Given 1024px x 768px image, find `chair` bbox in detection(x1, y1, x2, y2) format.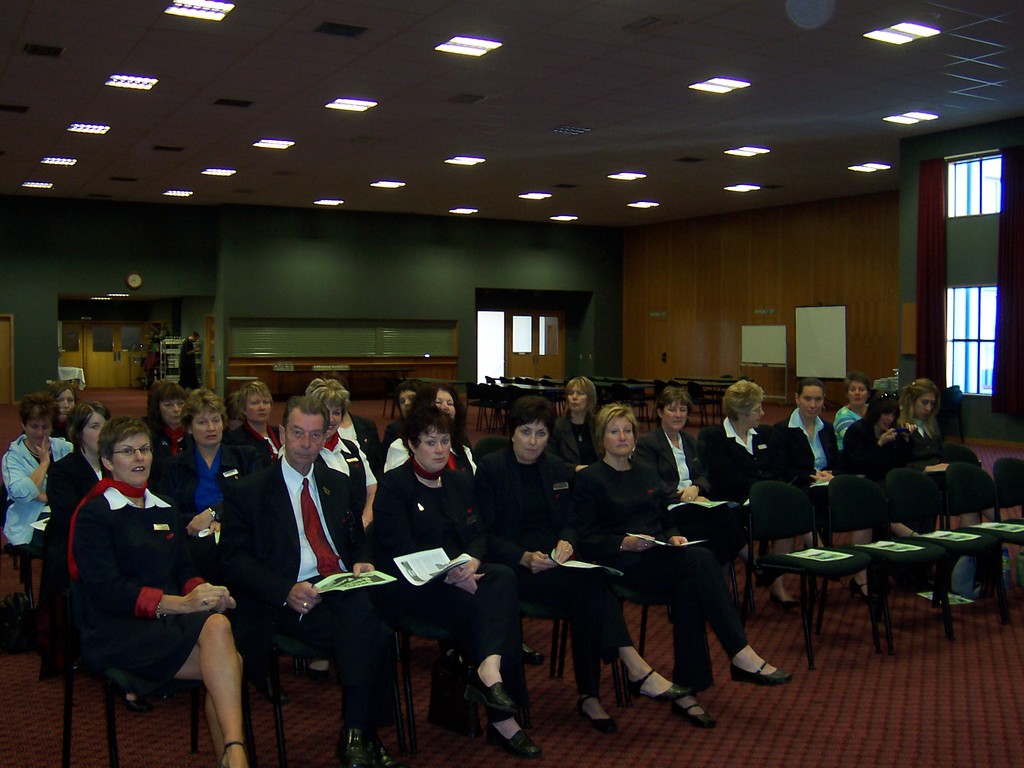
detection(993, 455, 1023, 545).
